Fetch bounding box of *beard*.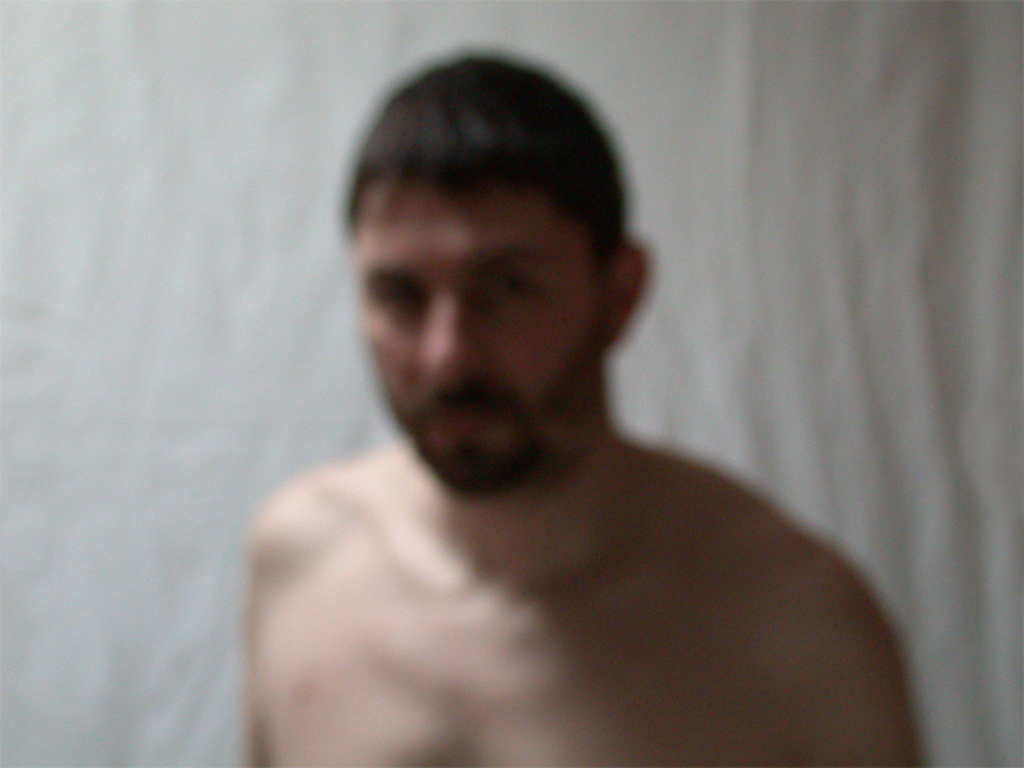
Bbox: [x1=380, y1=328, x2=600, y2=494].
